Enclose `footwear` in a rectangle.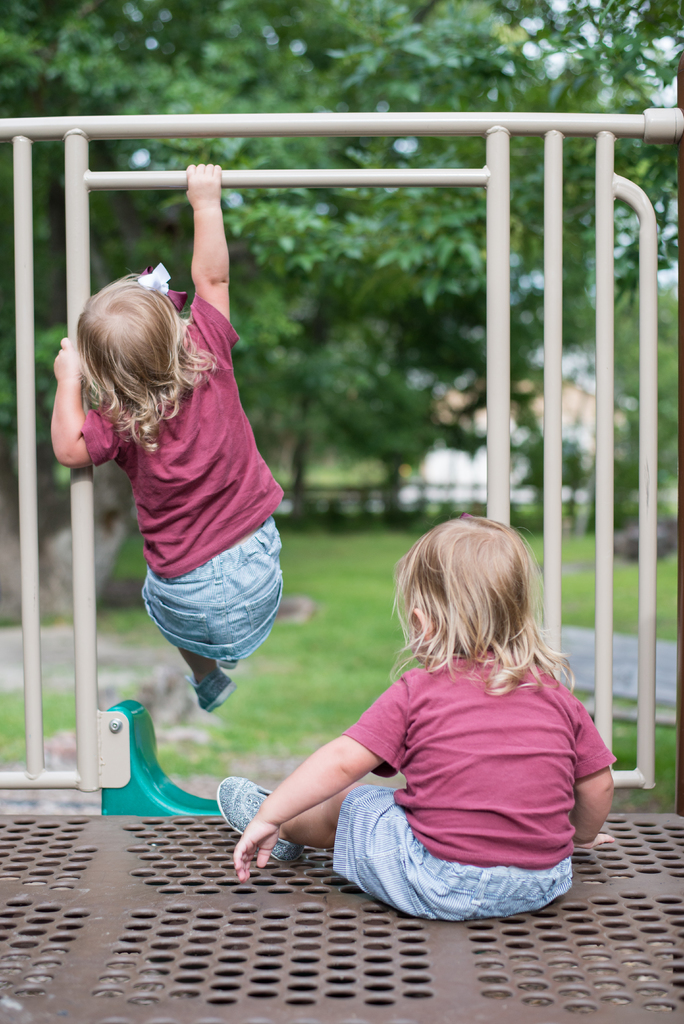
[x1=182, y1=660, x2=238, y2=707].
